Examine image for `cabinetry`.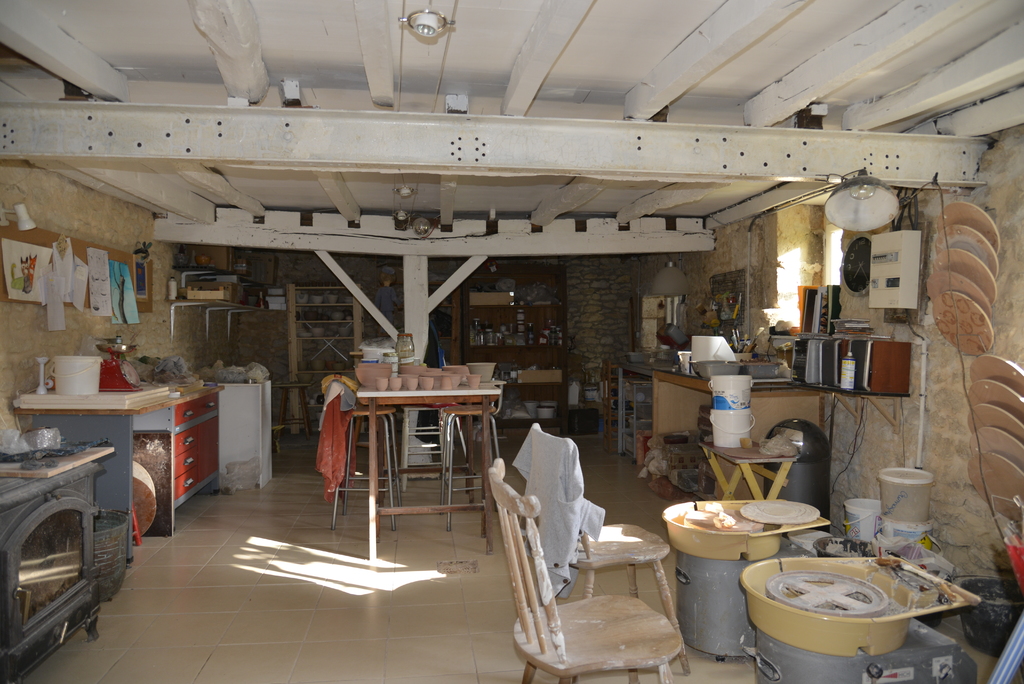
Examination result: rect(291, 402, 362, 431).
